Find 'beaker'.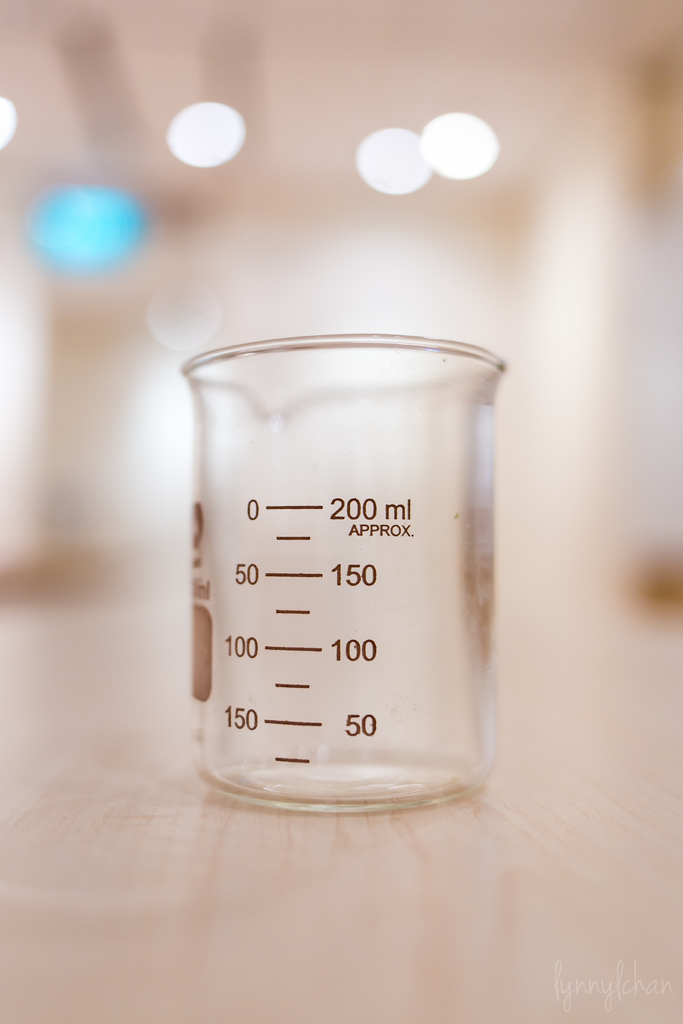
bbox=(177, 330, 504, 812).
